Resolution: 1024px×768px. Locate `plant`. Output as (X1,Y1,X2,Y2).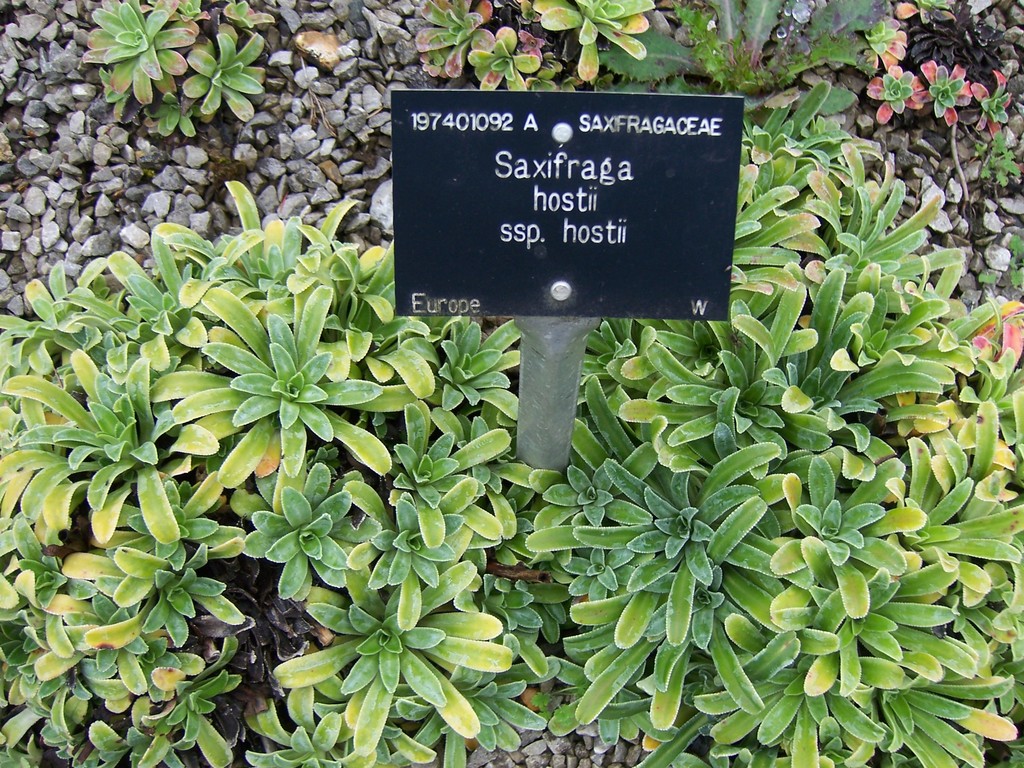
(526,0,667,84).
